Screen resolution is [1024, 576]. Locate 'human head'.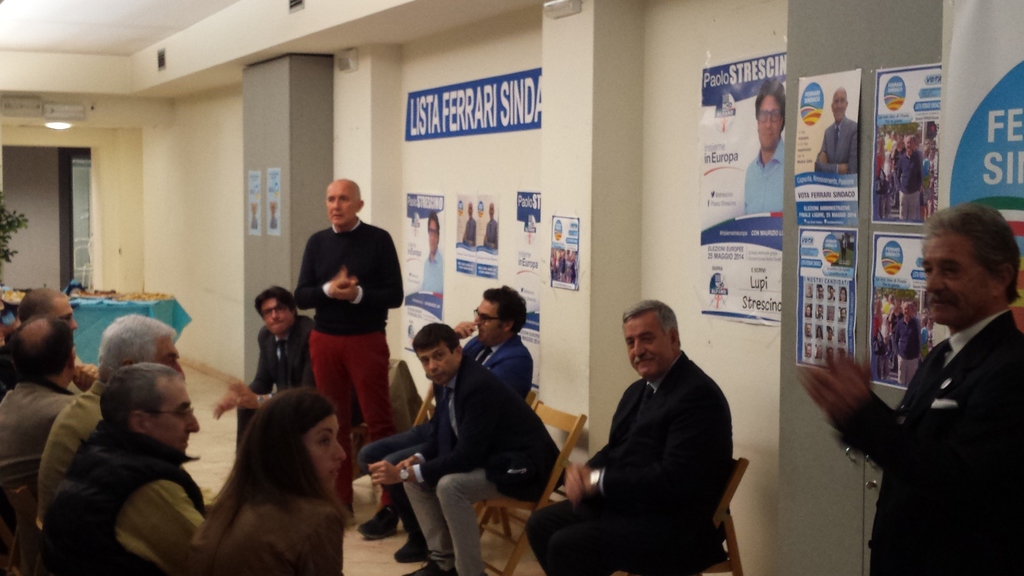
(801, 347, 814, 356).
